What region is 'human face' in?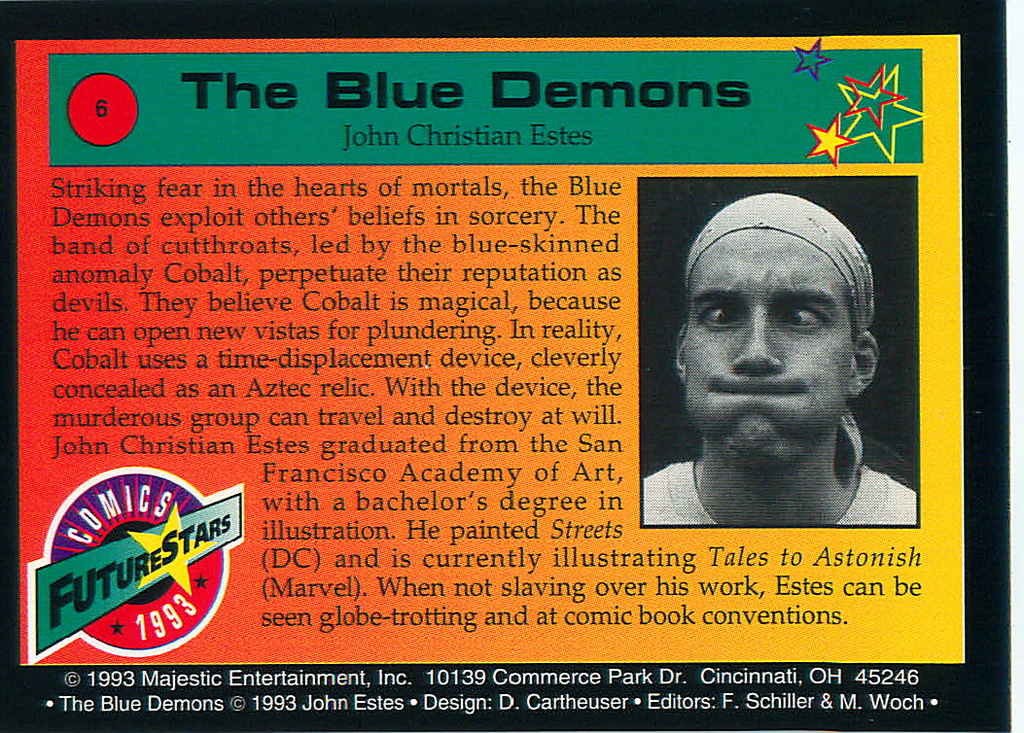
678:231:848:461.
